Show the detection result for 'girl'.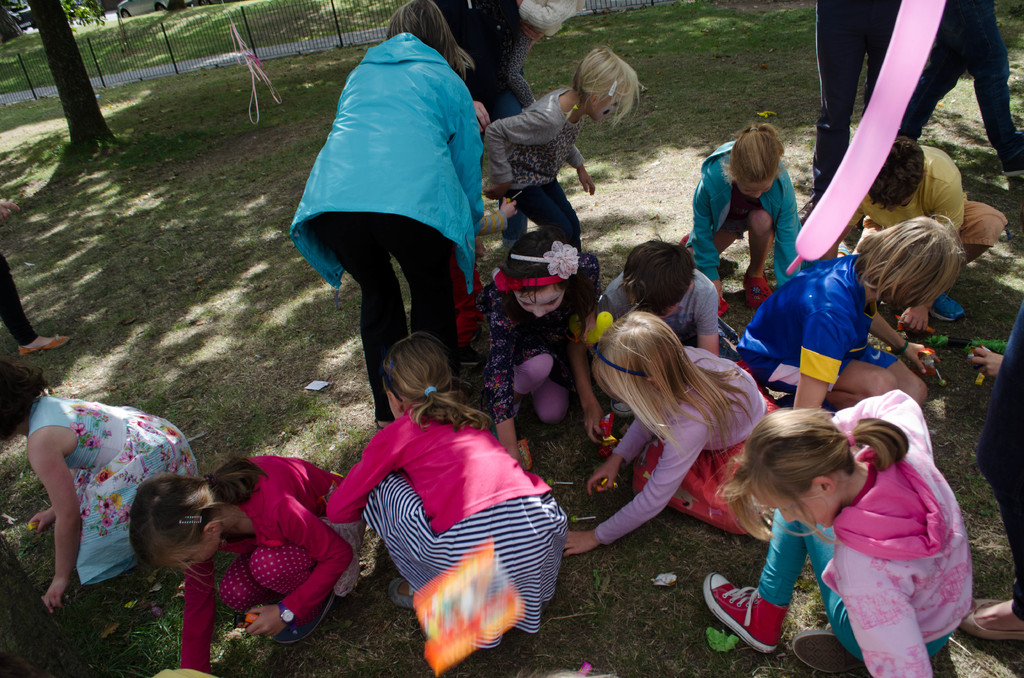
crop(467, 43, 651, 265).
